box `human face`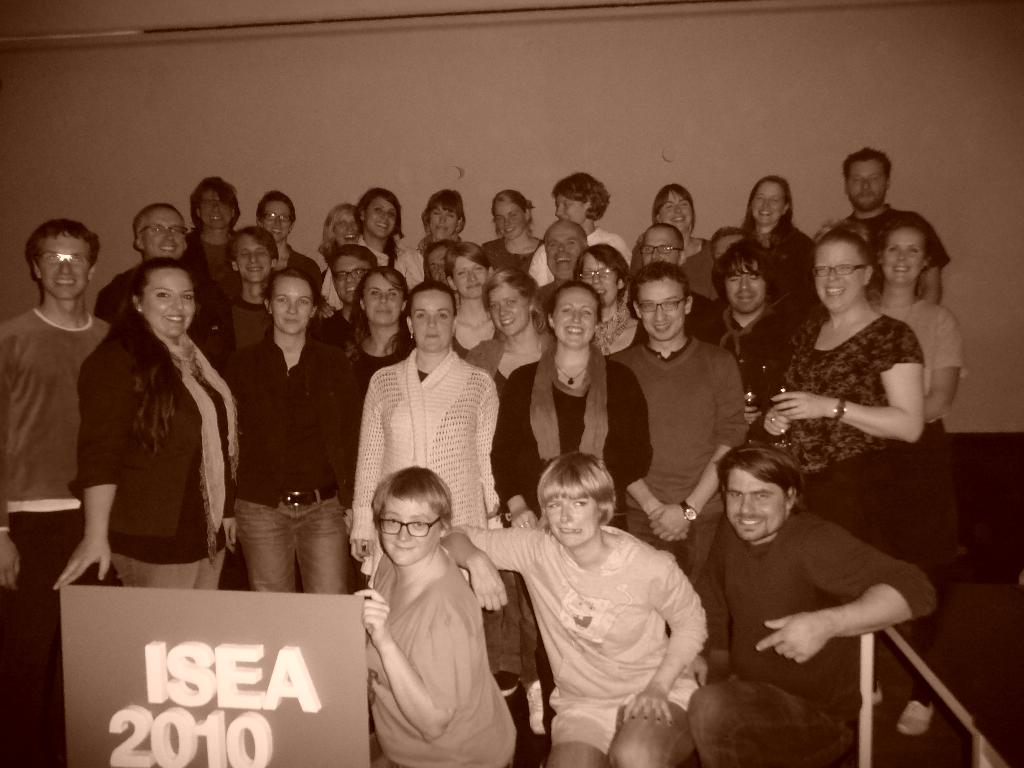
bbox=(377, 497, 445, 566)
